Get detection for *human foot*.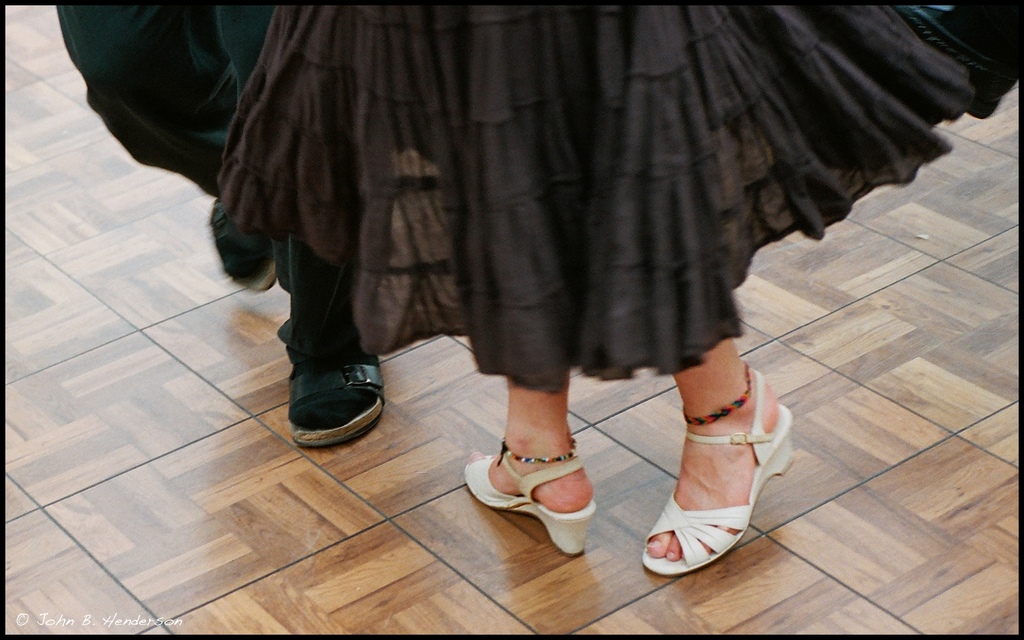
Detection: 651,390,801,580.
